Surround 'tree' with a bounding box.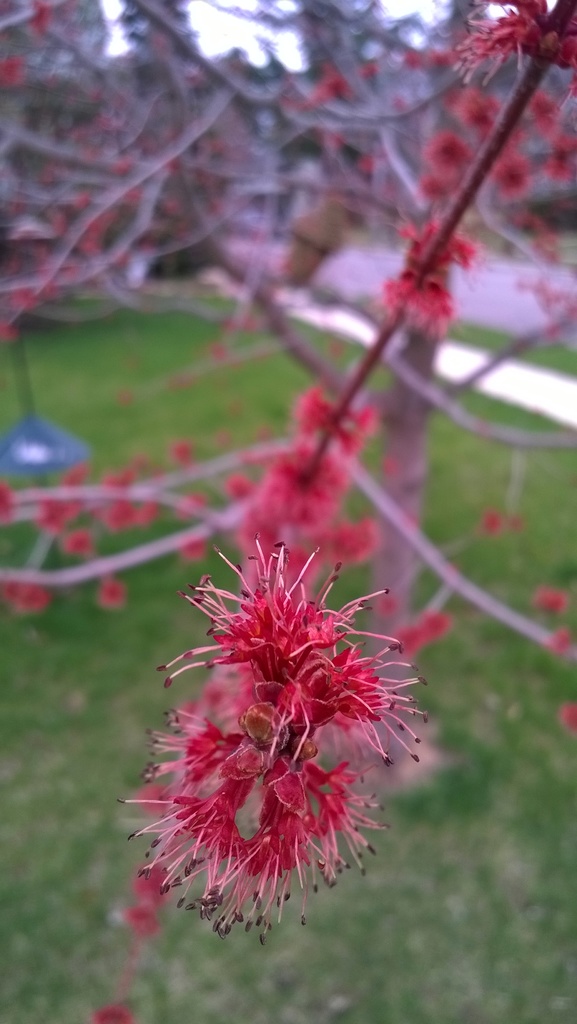
<region>0, 15, 576, 936</region>.
